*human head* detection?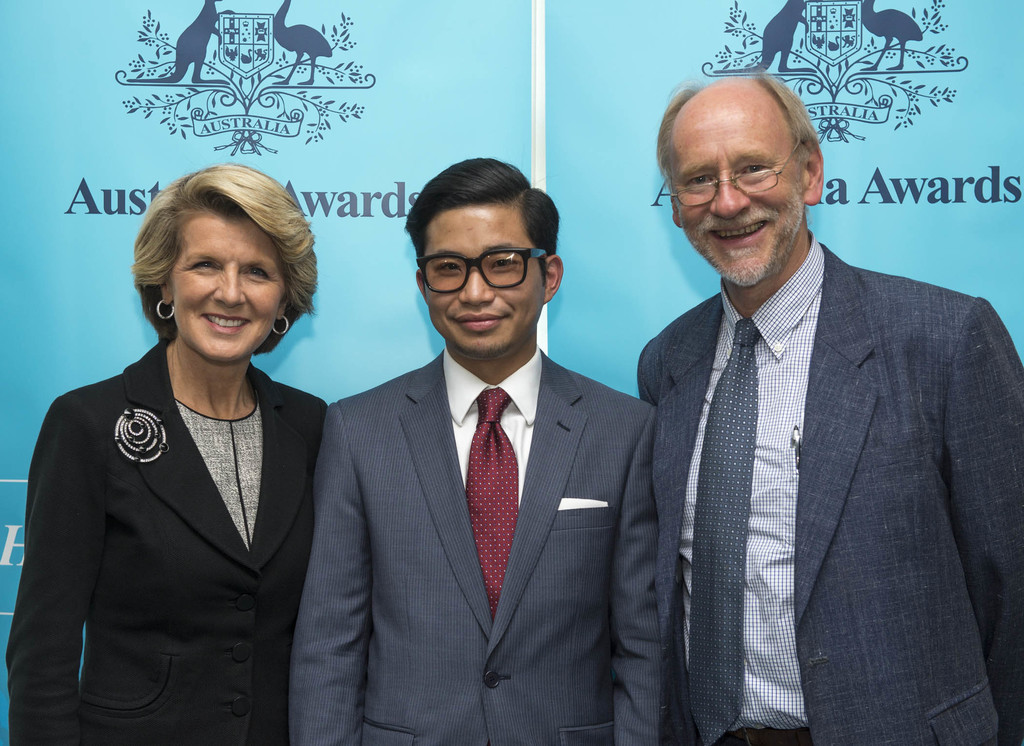
647, 74, 827, 290
